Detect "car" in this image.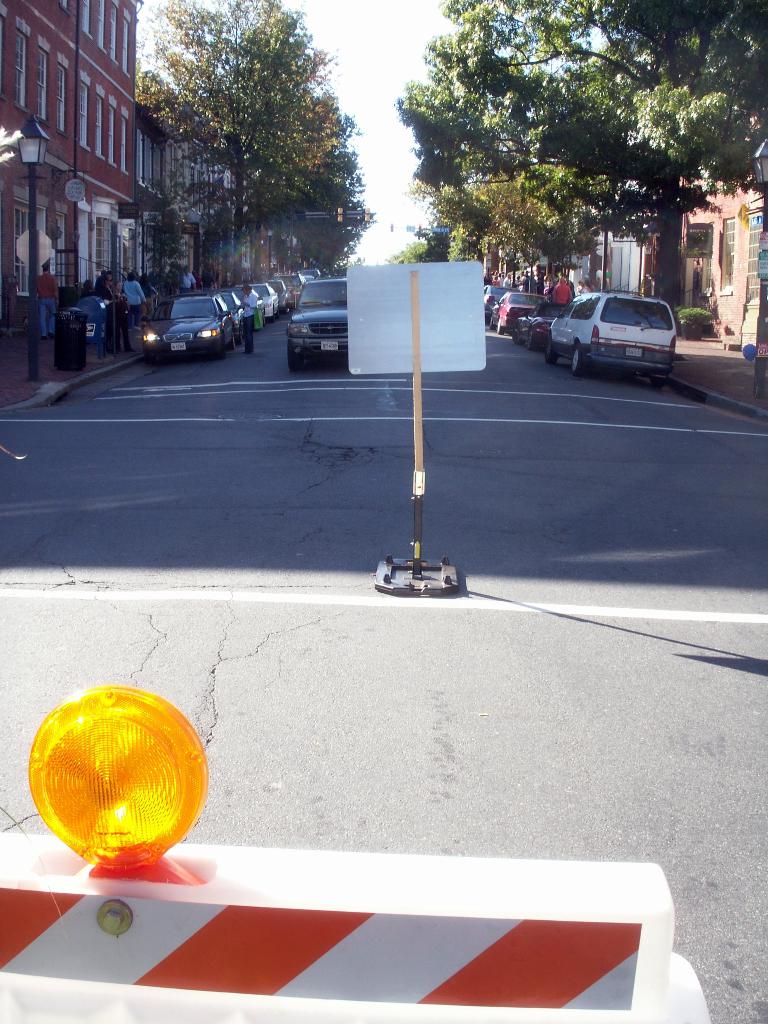
Detection: Rect(120, 290, 243, 355).
